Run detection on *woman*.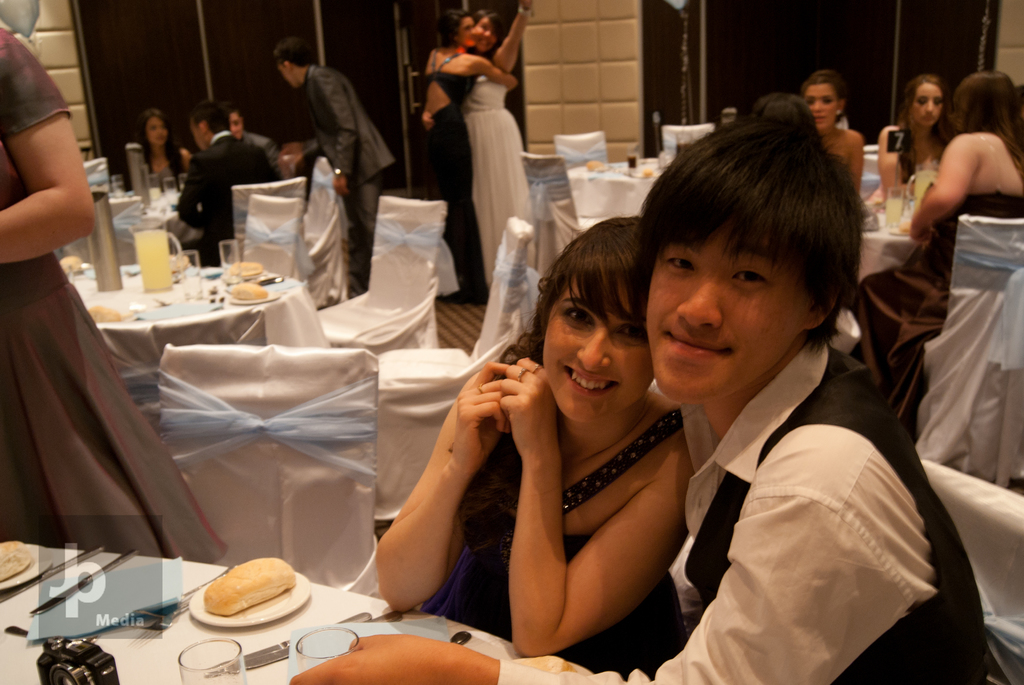
Result: bbox(866, 64, 945, 207).
